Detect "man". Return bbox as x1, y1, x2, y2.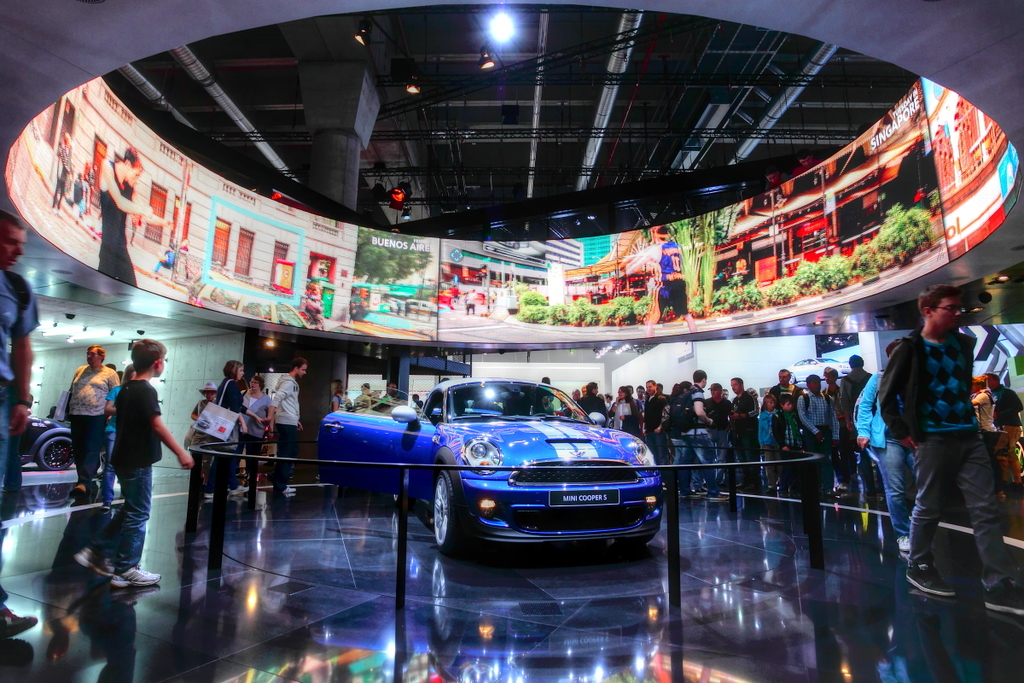
60, 342, 121, 500.
